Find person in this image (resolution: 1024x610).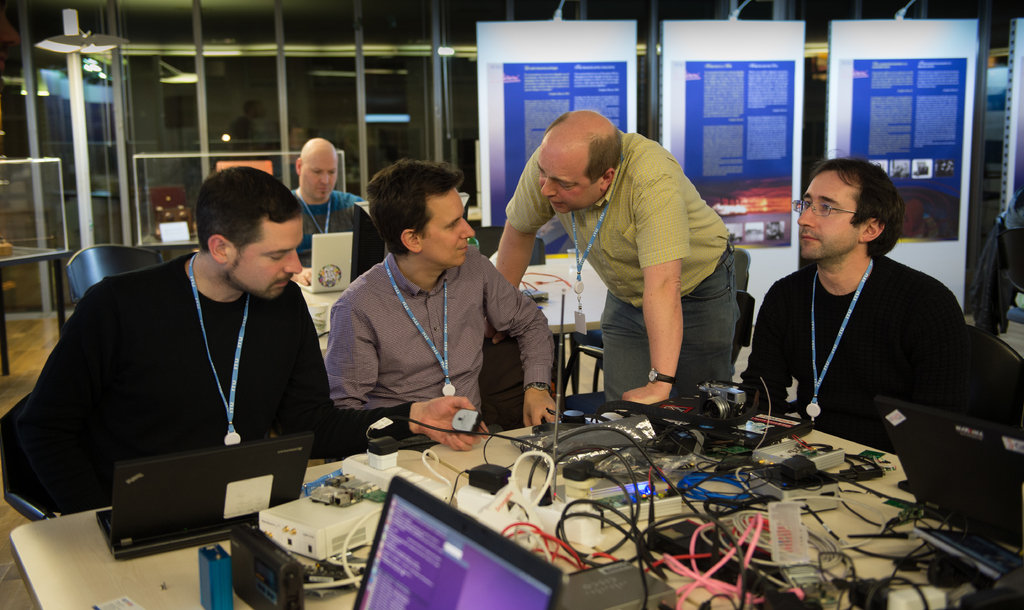
{"left": 324, "top": 161, "right": 558, "bottom": 431}.
